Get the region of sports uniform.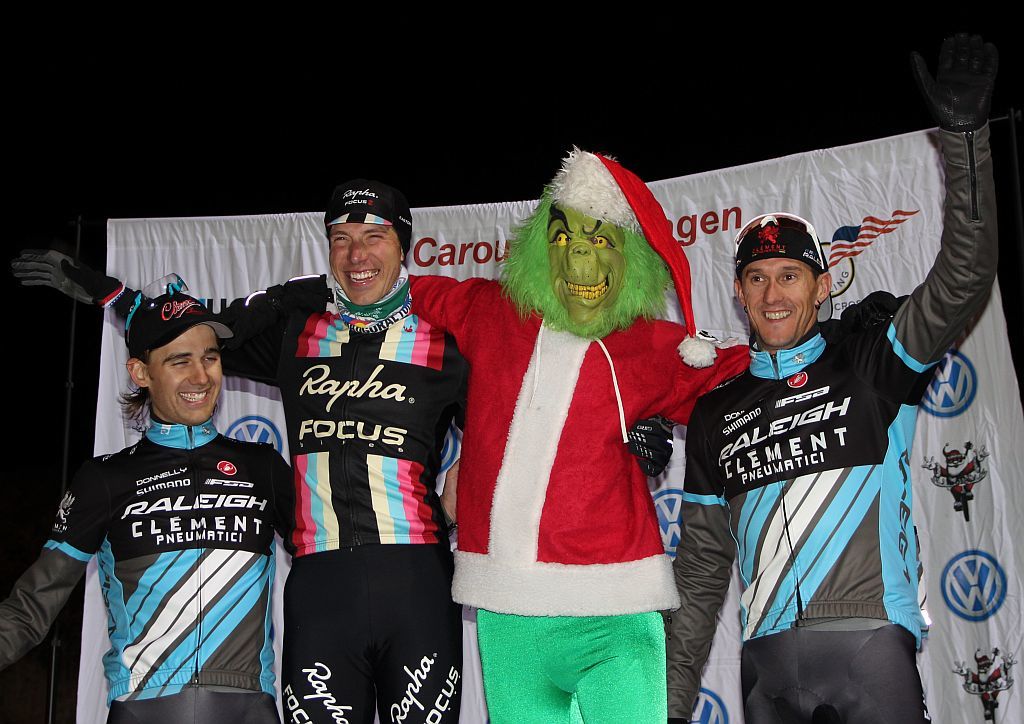
90:273:487:721.
